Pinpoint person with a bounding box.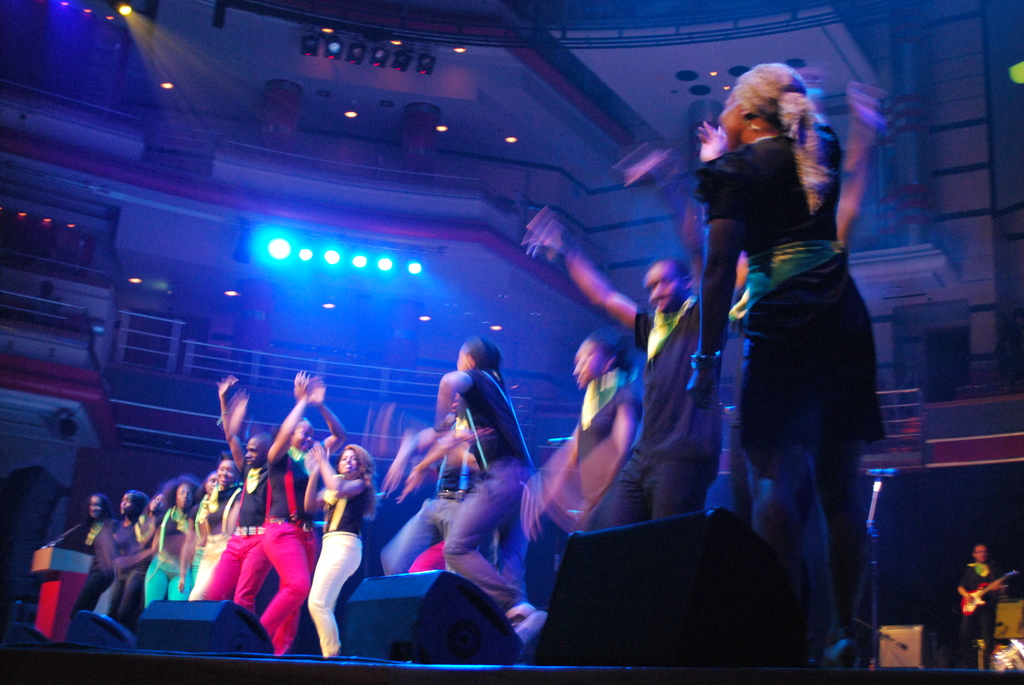
<box>99,489,137,624</box>.
